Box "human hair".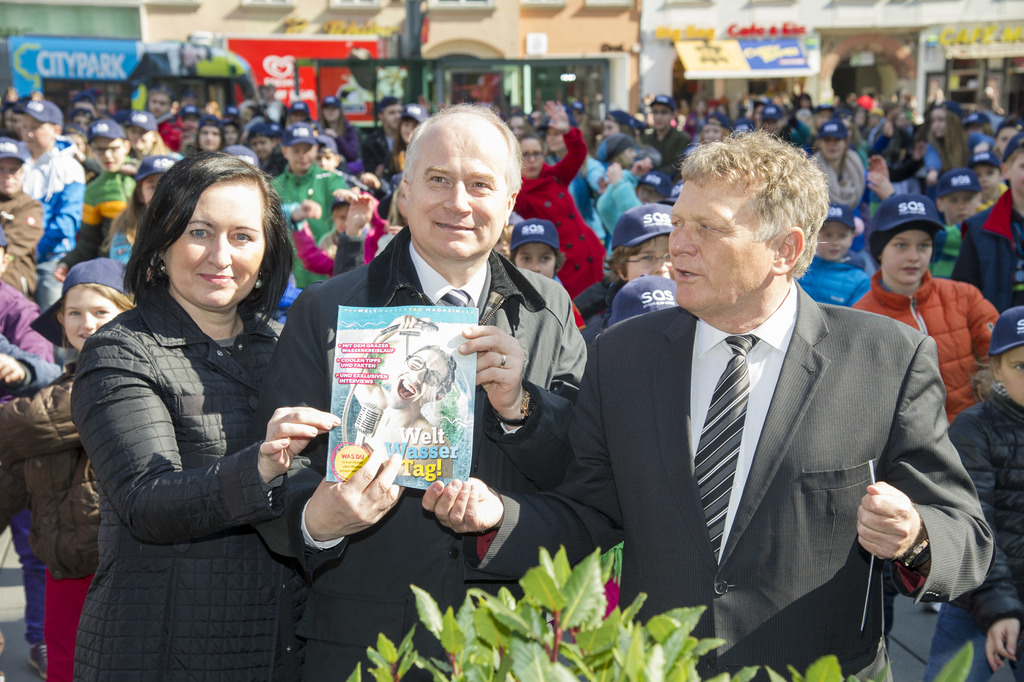
x1=120, y1=147, x2=296, y2=333.
